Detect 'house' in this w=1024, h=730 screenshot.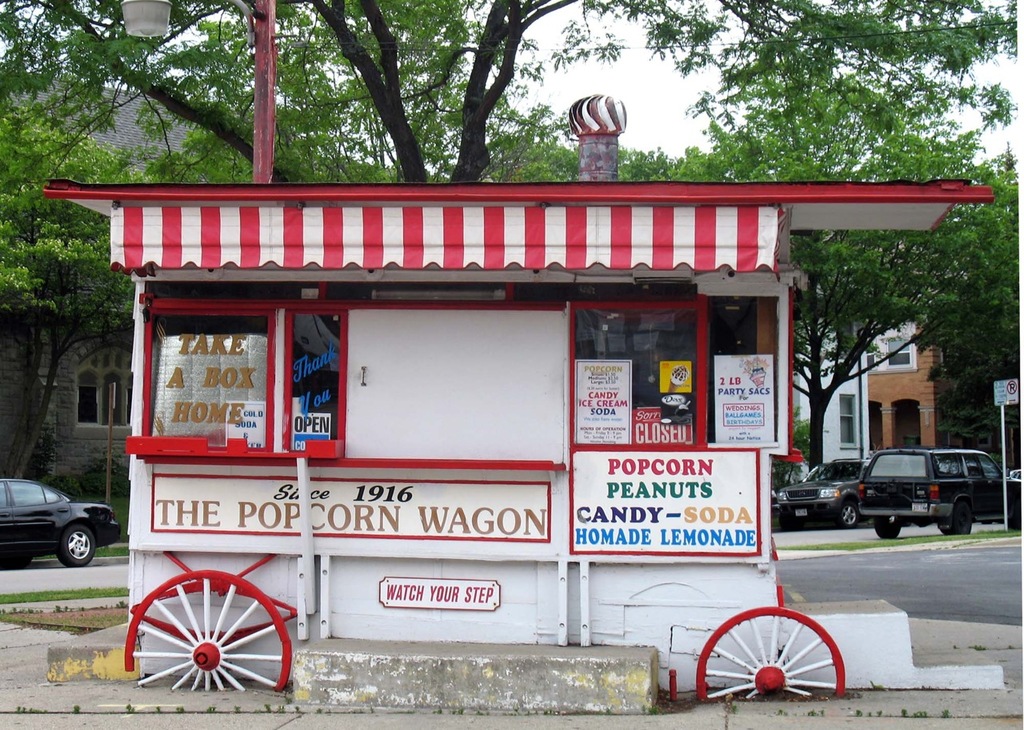
Detection: (x1=873, y1=295, x2=939, y2=456).
